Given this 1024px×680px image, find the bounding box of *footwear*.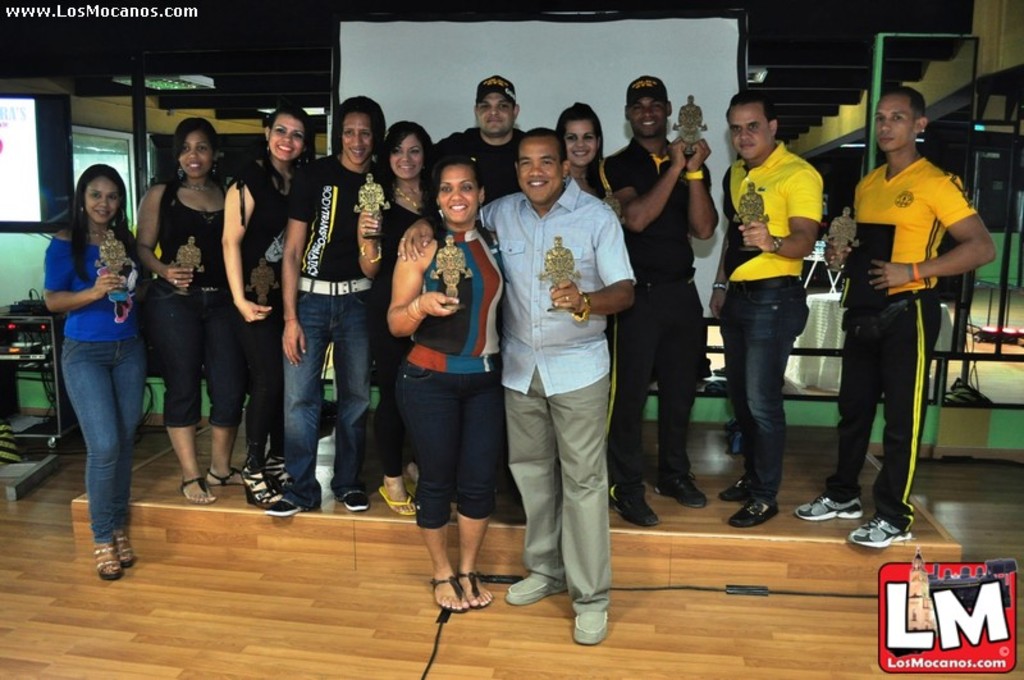
<region>650, 475, 708, 507</region>.
